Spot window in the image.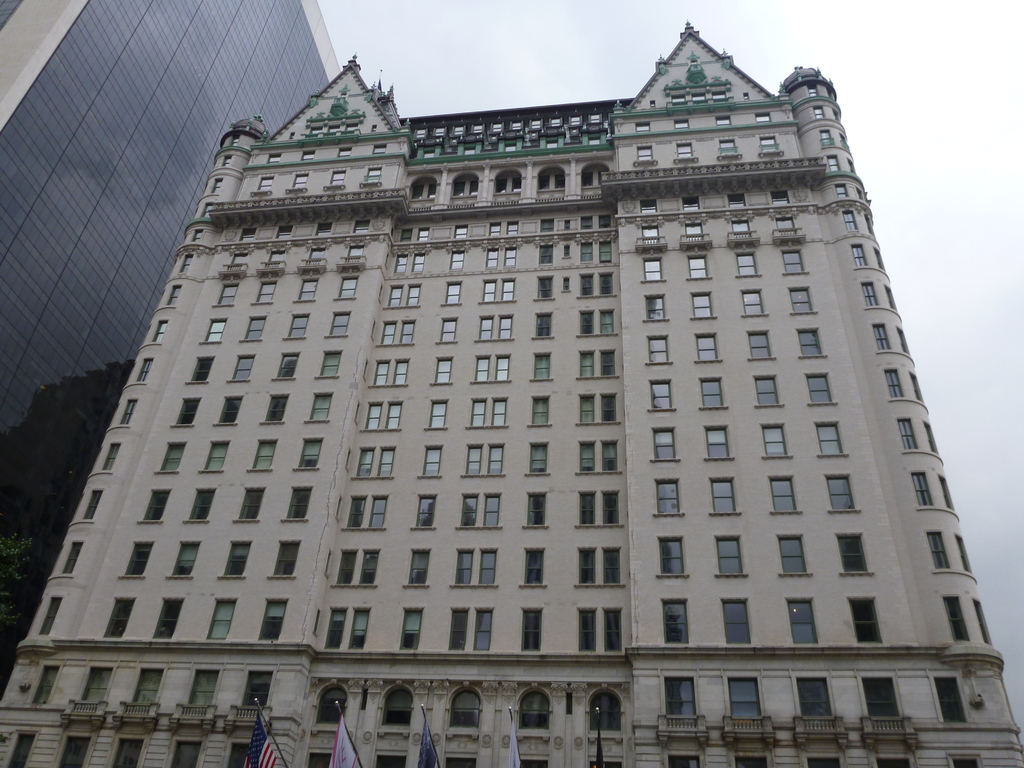
window found at region(168, 739, 201, 767).
